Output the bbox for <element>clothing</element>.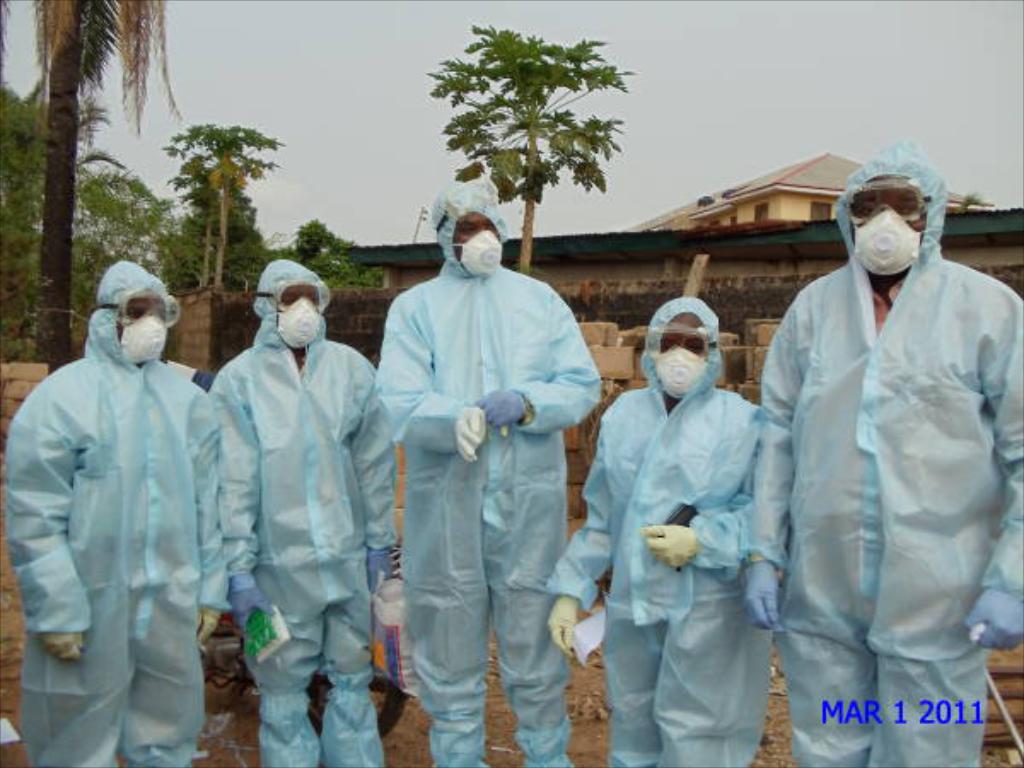
l=17, t=261, r=220, b=753.
